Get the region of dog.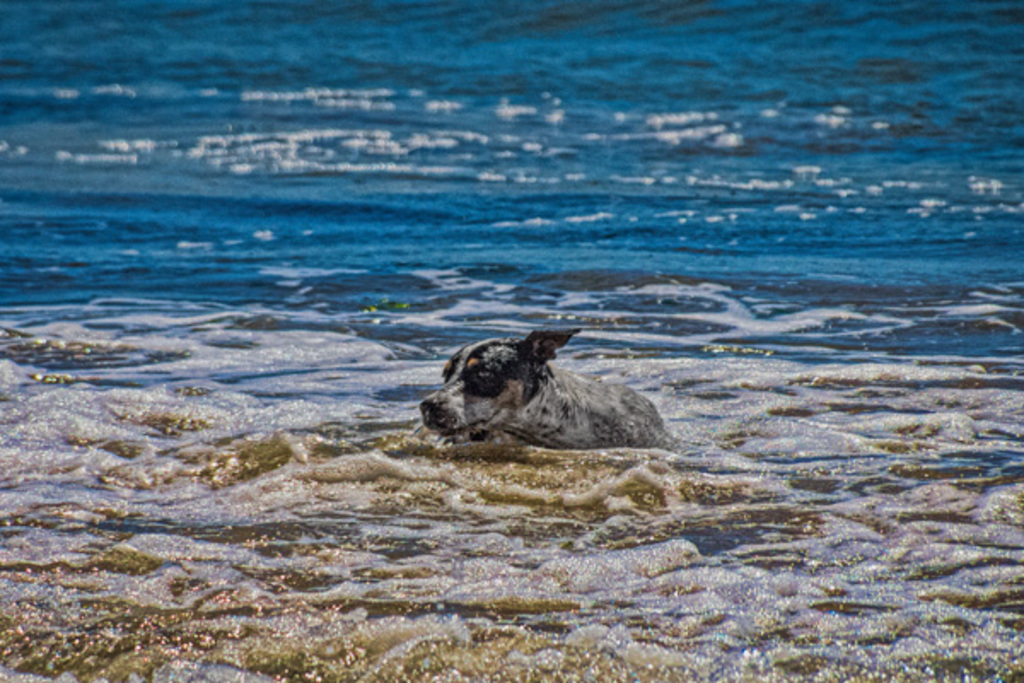
x1=423 y1=331 x2=681 y2=451.
